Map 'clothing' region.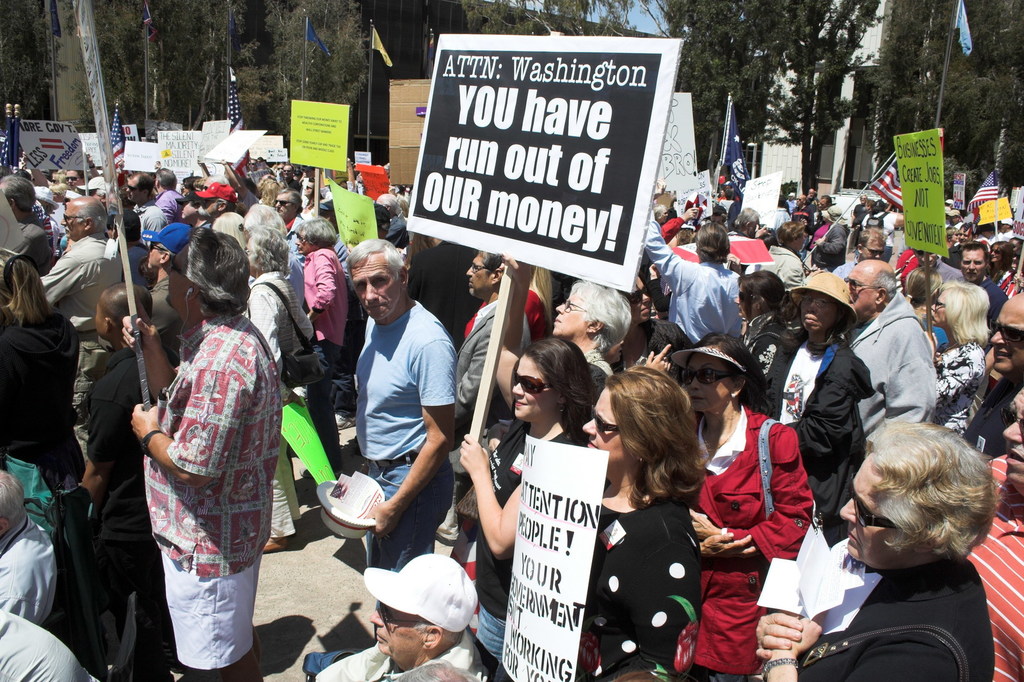
Mapped to bbox=[127, 280, 277, 652].
